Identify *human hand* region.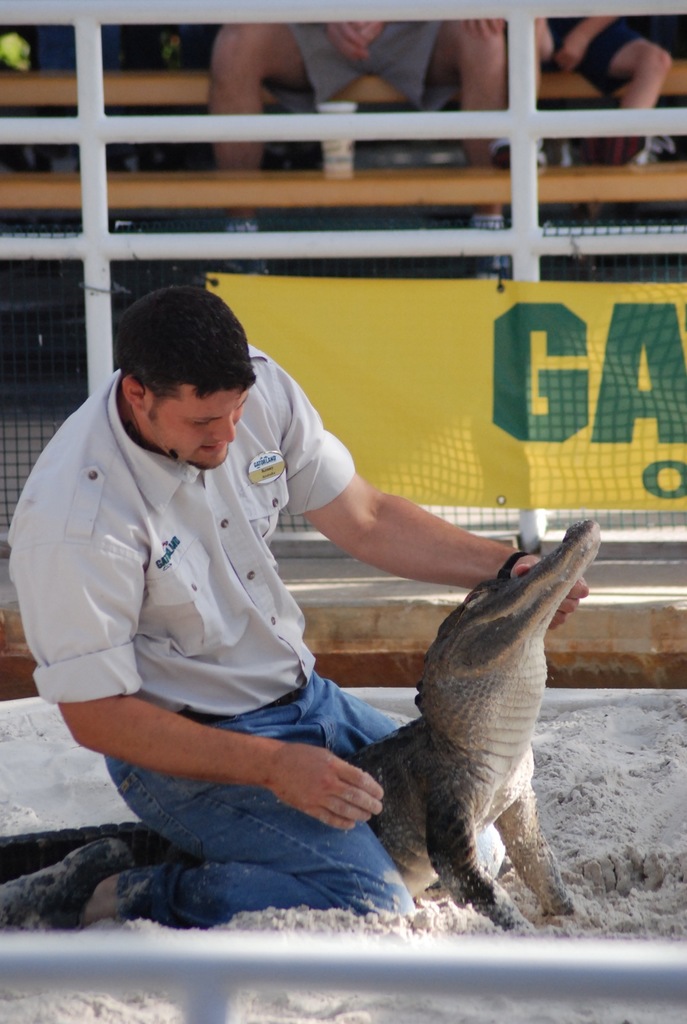
Region: bbox(283, 748, 384, 829).
